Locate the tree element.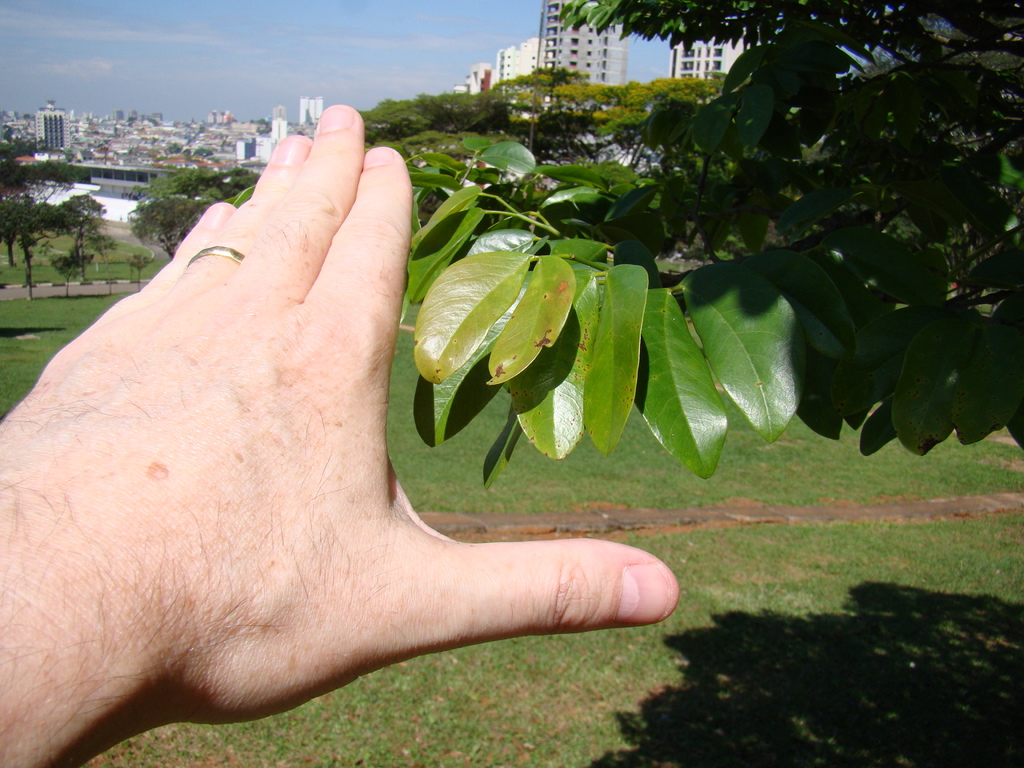
Element bbox: x1=125, y1=164, x2=259, y2=262.
